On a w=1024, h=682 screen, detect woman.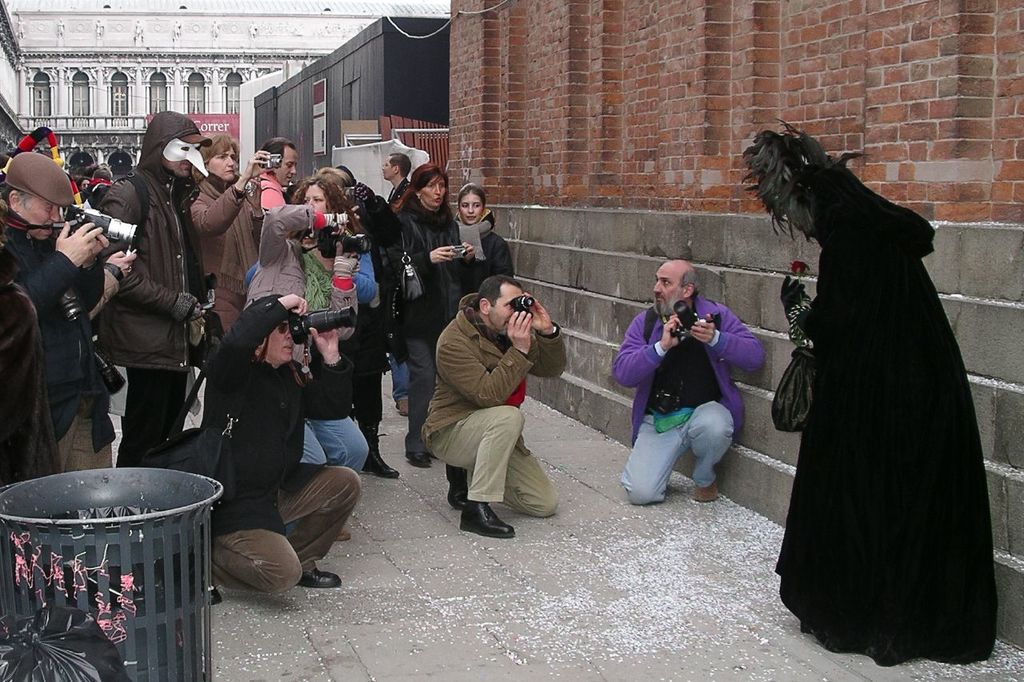
select_region(386, 162, 475, 470).
